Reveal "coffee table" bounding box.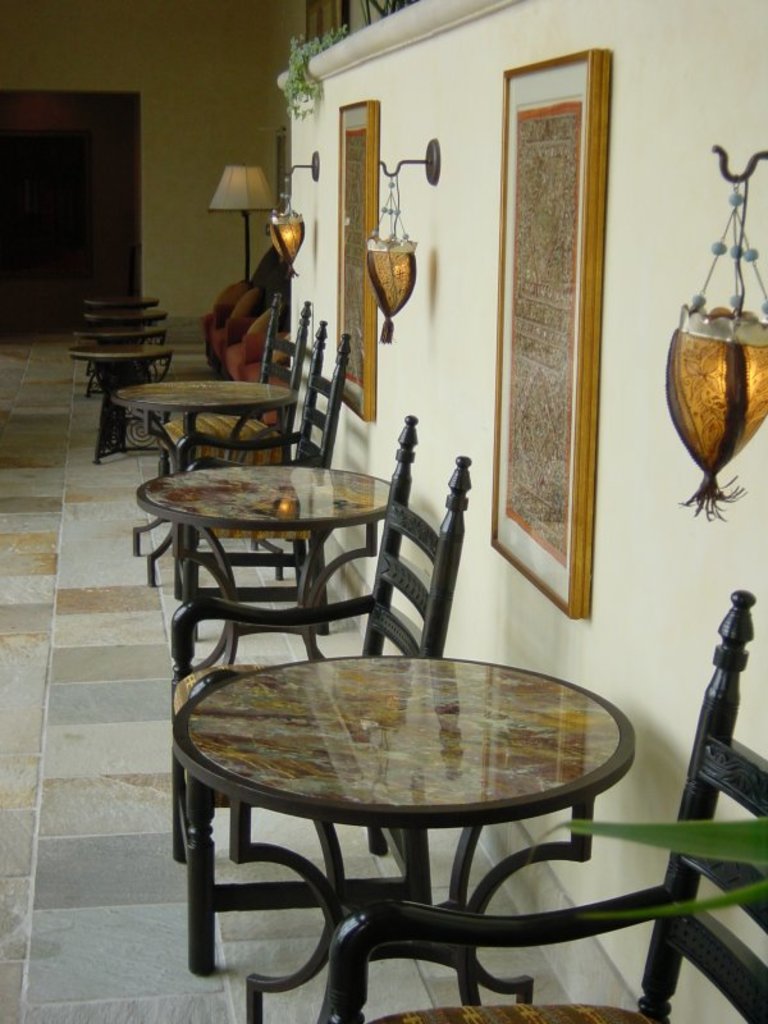
Revealed: {"x1": 72, "y1": 339, "x2": 175, "y2": 392}.
